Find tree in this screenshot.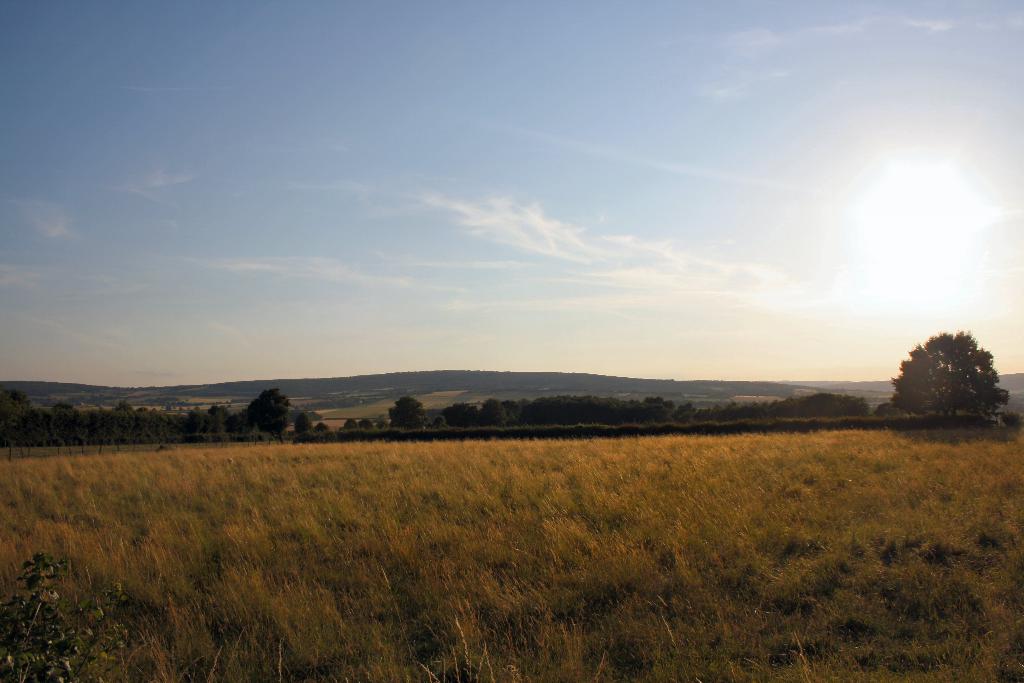
The bounding box for tree is l=0, t=390, r=34, b=411.
